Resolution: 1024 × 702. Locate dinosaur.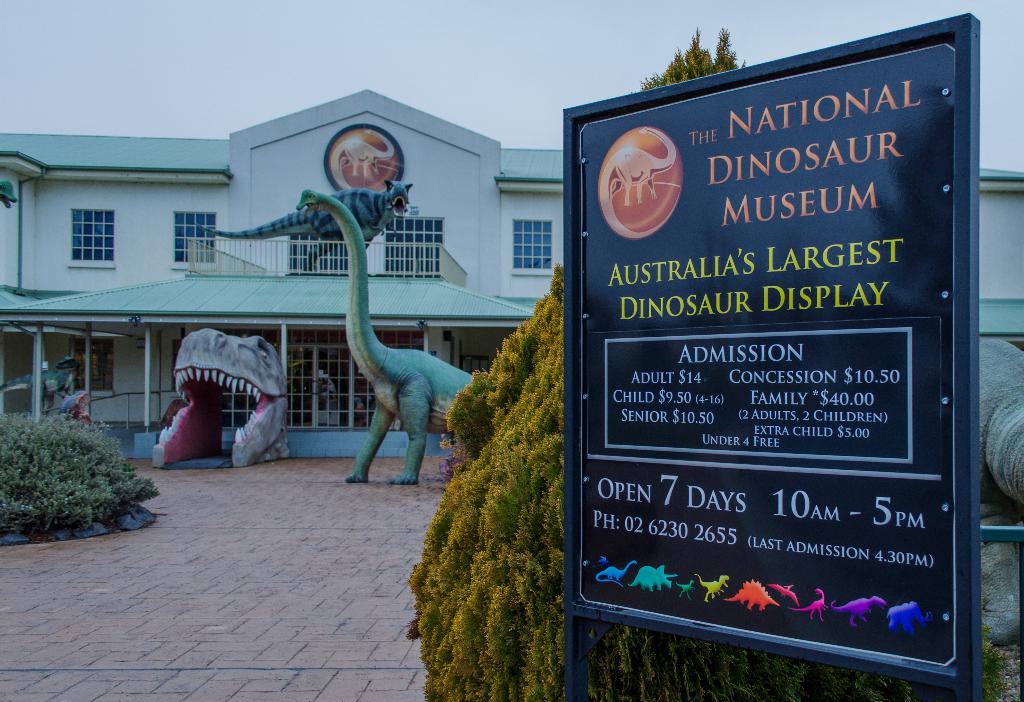
<box>147,325,293,471</box>.
